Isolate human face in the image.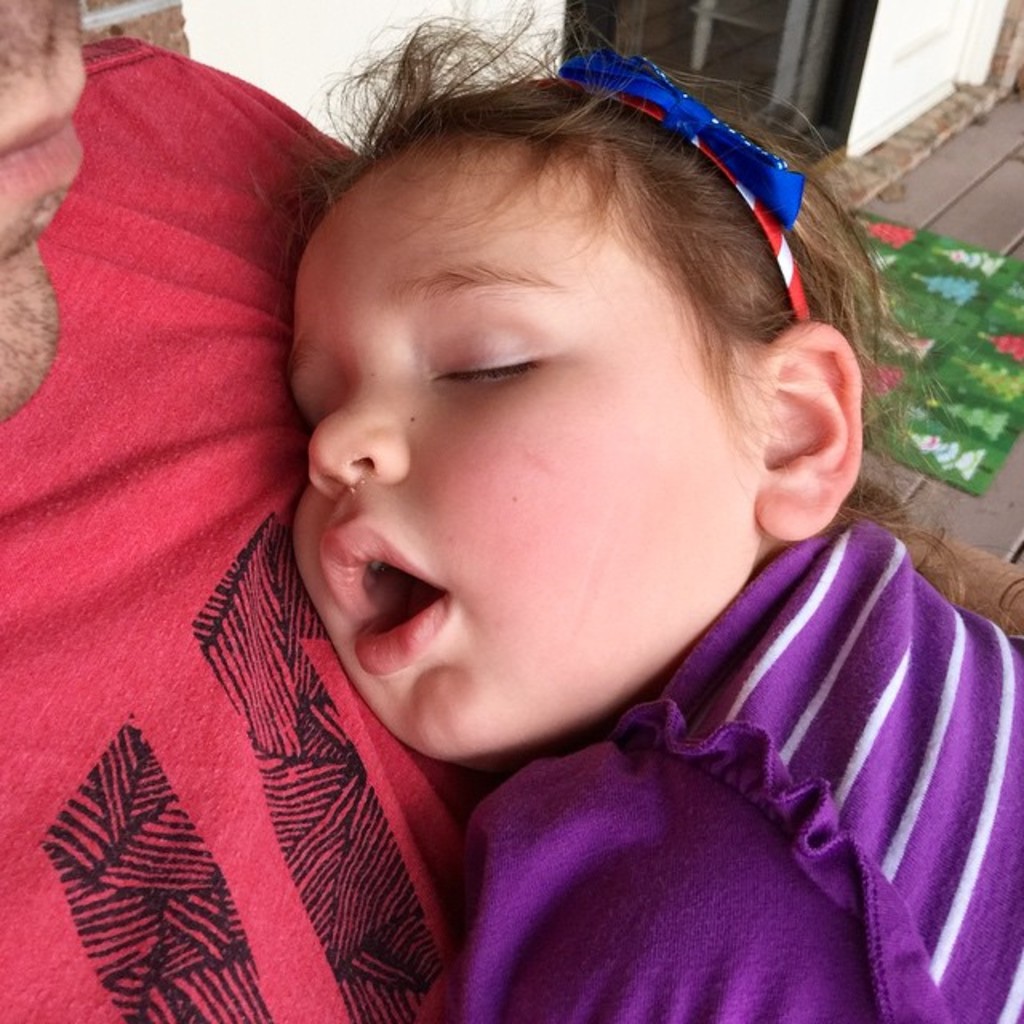
Isolated region: [x1=0, y1=0, x2=91, y2=430].
